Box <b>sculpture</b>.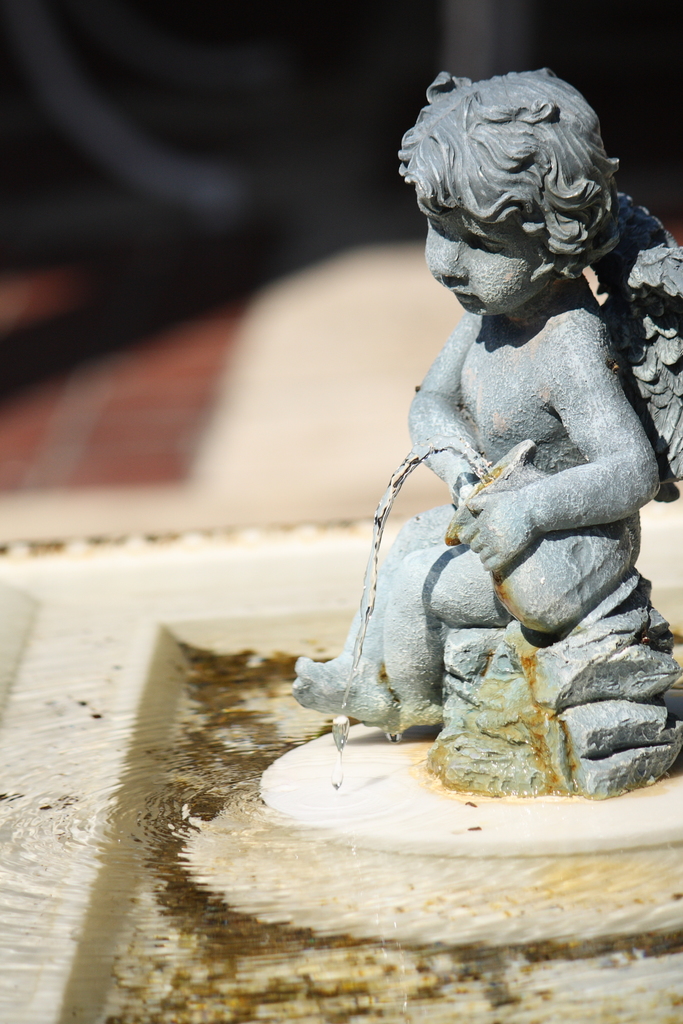
<bbox>334, 70, 682, 831</bbox>.
